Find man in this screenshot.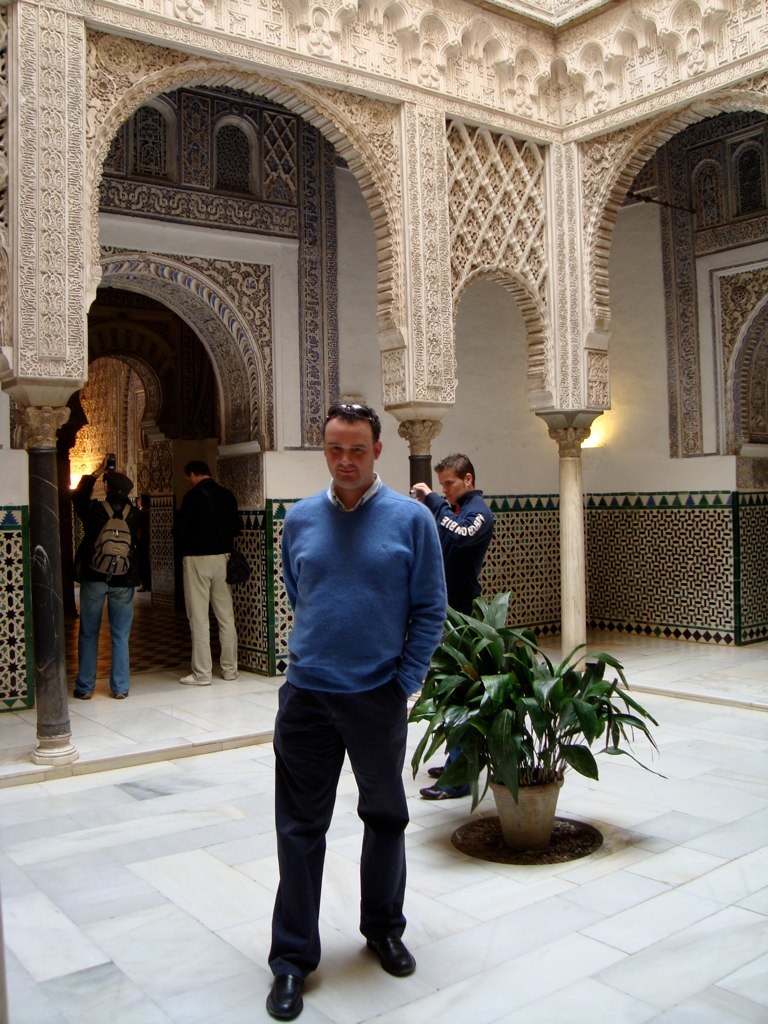
The bounding box for man is select_region(258, 391, 450, 1023).
